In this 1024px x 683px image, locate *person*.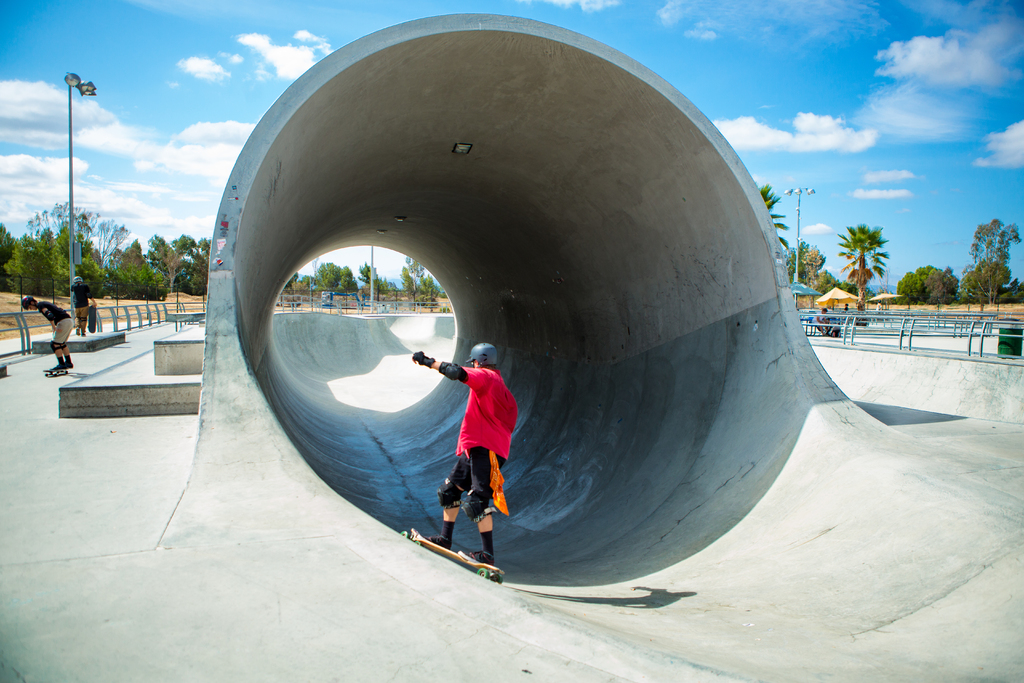
Bounding box: Rect(68, 269, 90, 335).
